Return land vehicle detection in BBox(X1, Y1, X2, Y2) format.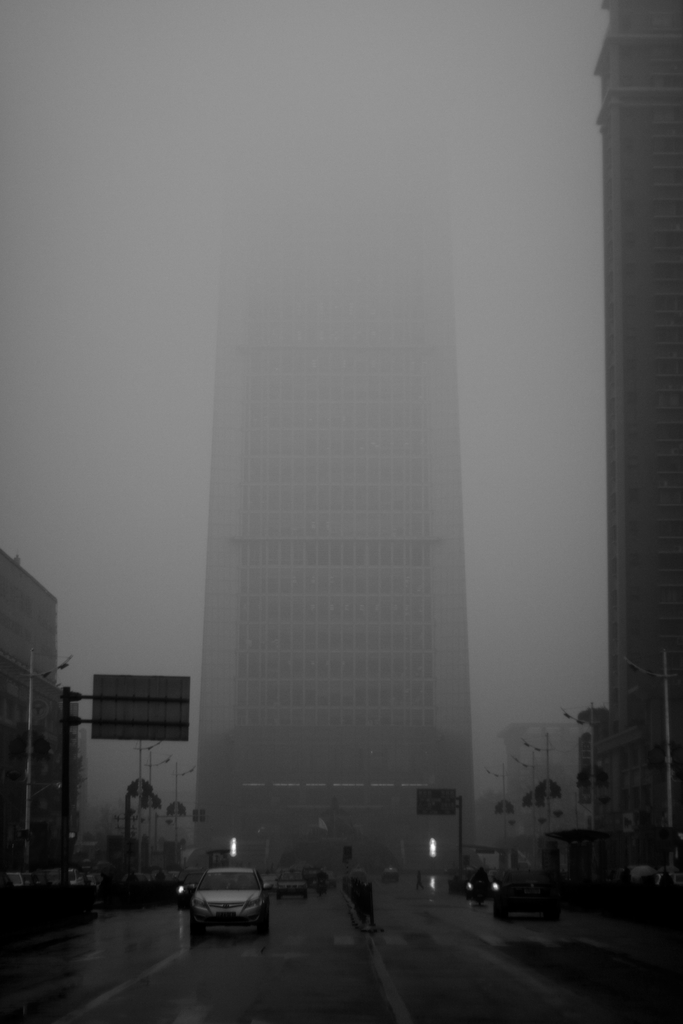
BBox(379, 865, 400, 884).
